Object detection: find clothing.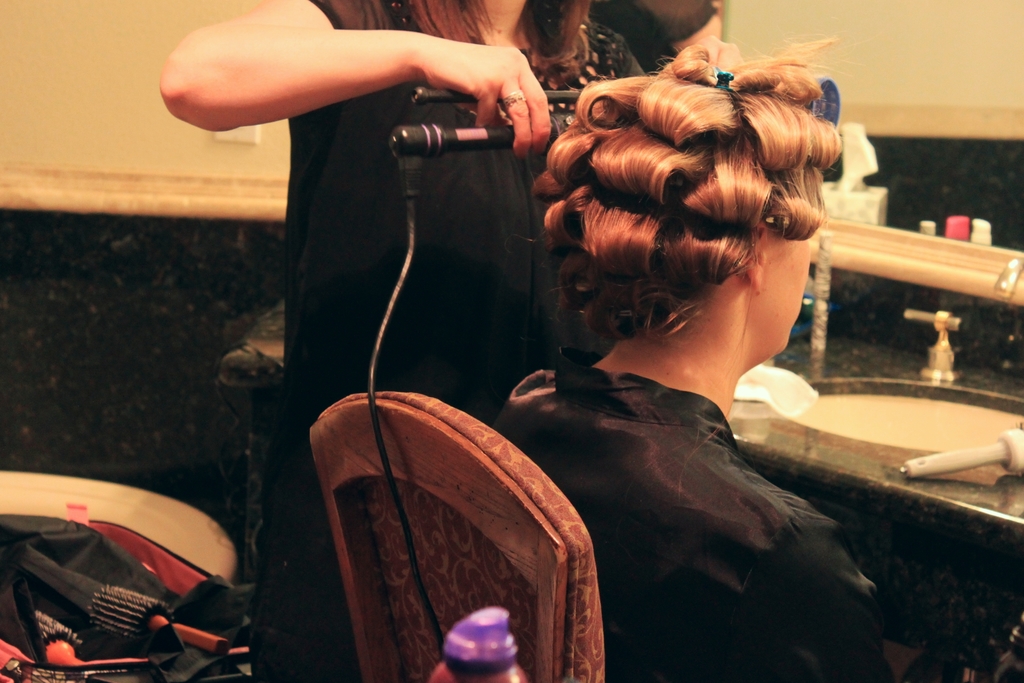
region(477, 343, 904, 682).
